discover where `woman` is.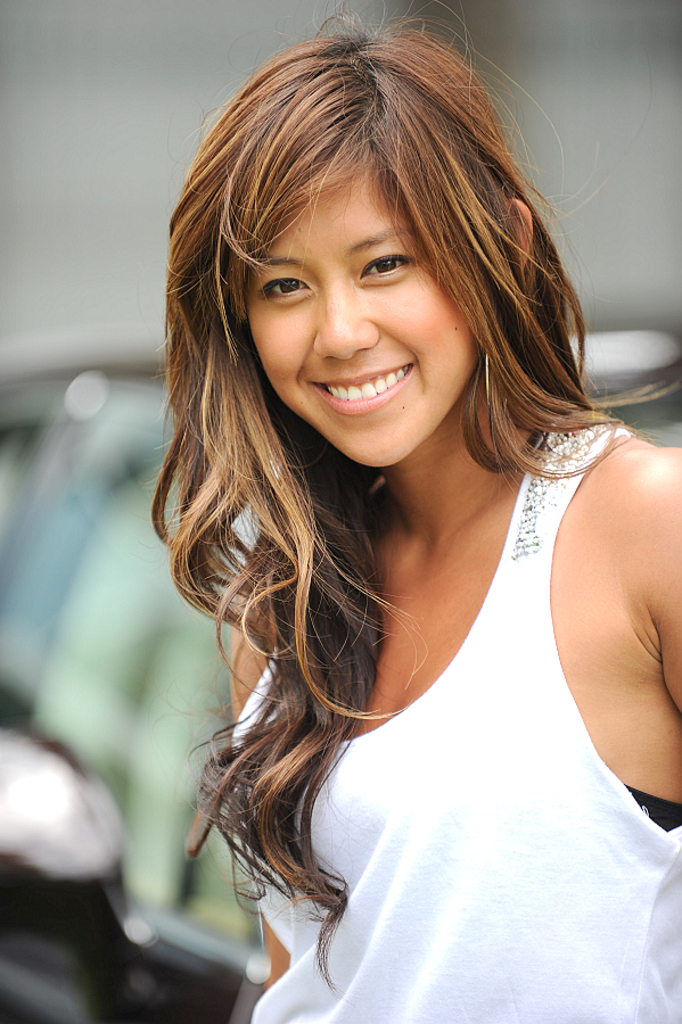
Discovered at (124,24,681,998).
